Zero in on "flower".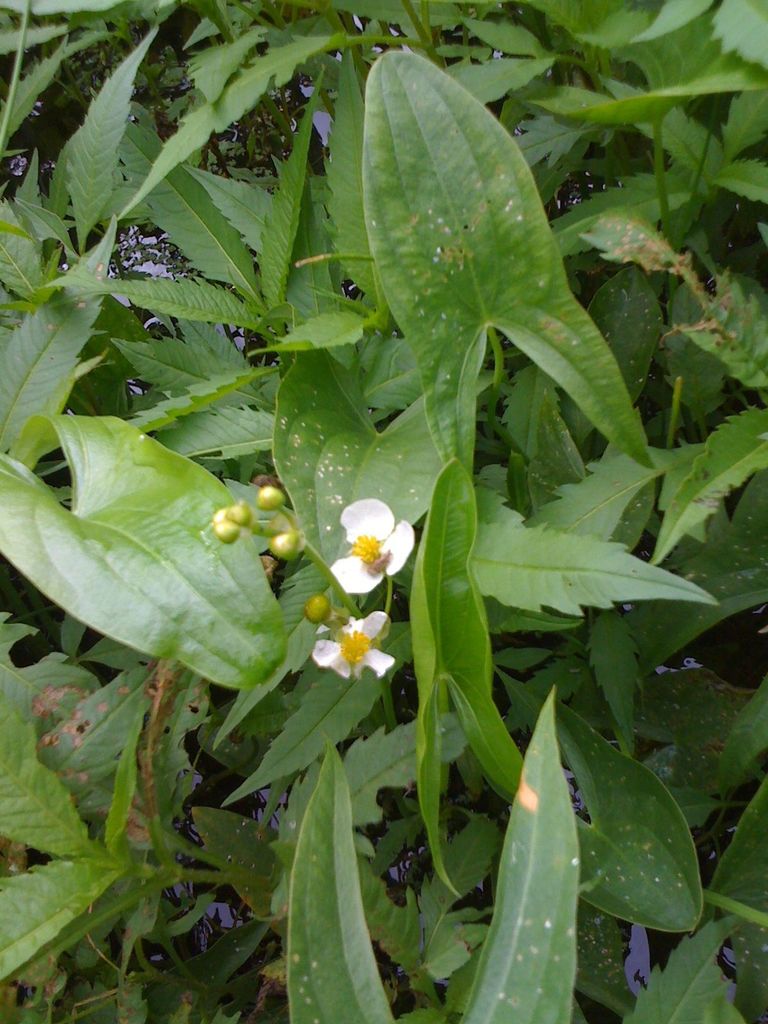
Zeroed in: left=301, top=604, right=392, bottom=681.
